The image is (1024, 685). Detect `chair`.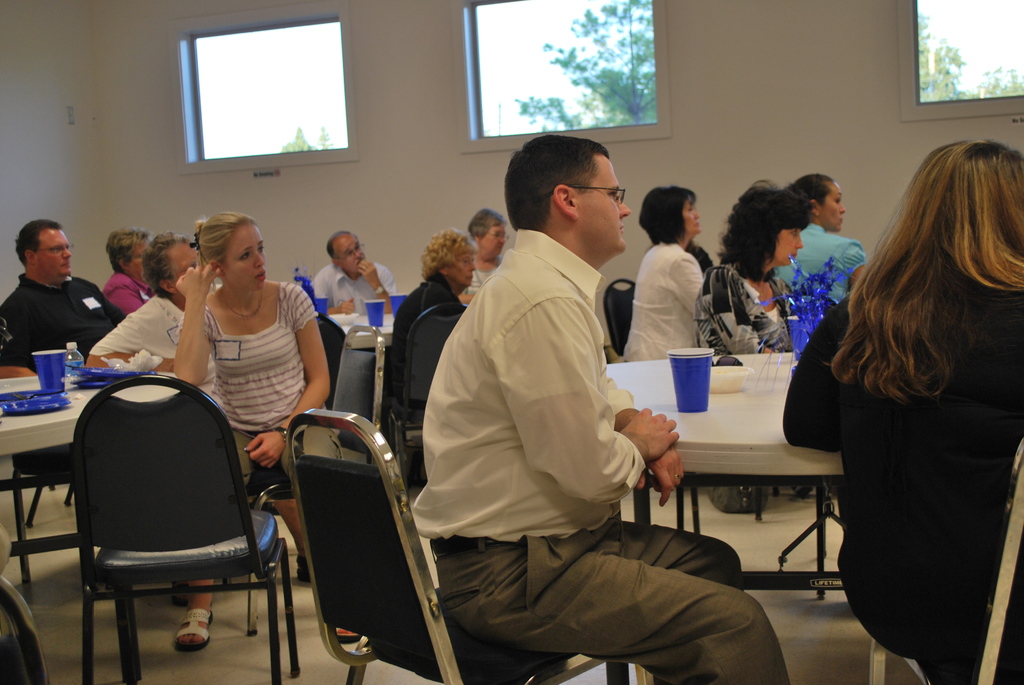
Detection: (left=866, top=441, right=1023, bottom=684).
